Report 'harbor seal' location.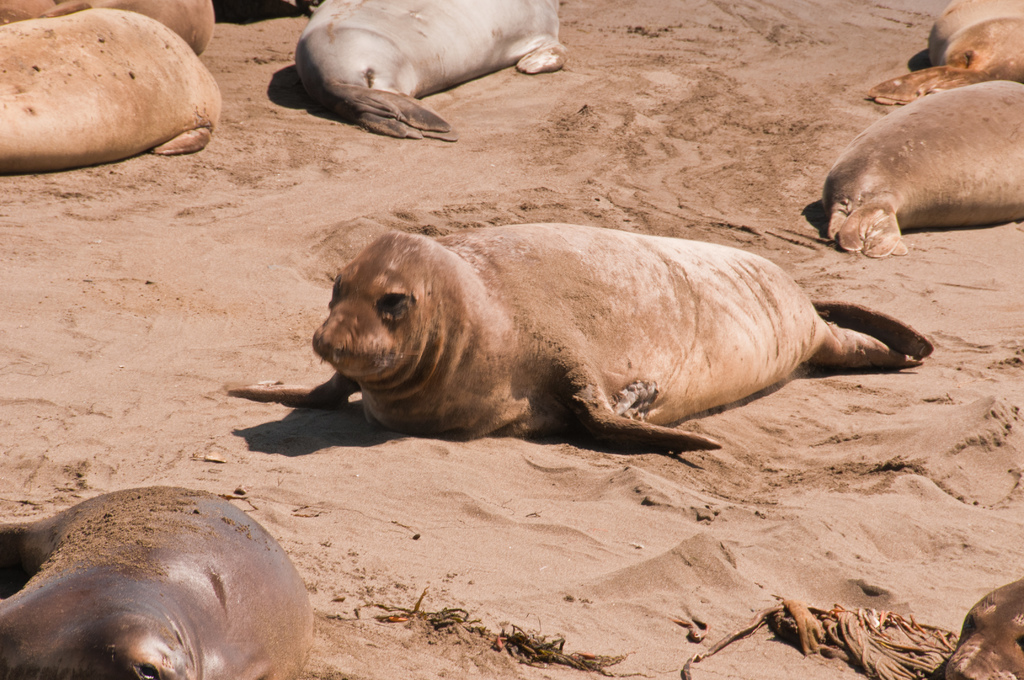
Report: <box>871,0,1023,111</box>.
